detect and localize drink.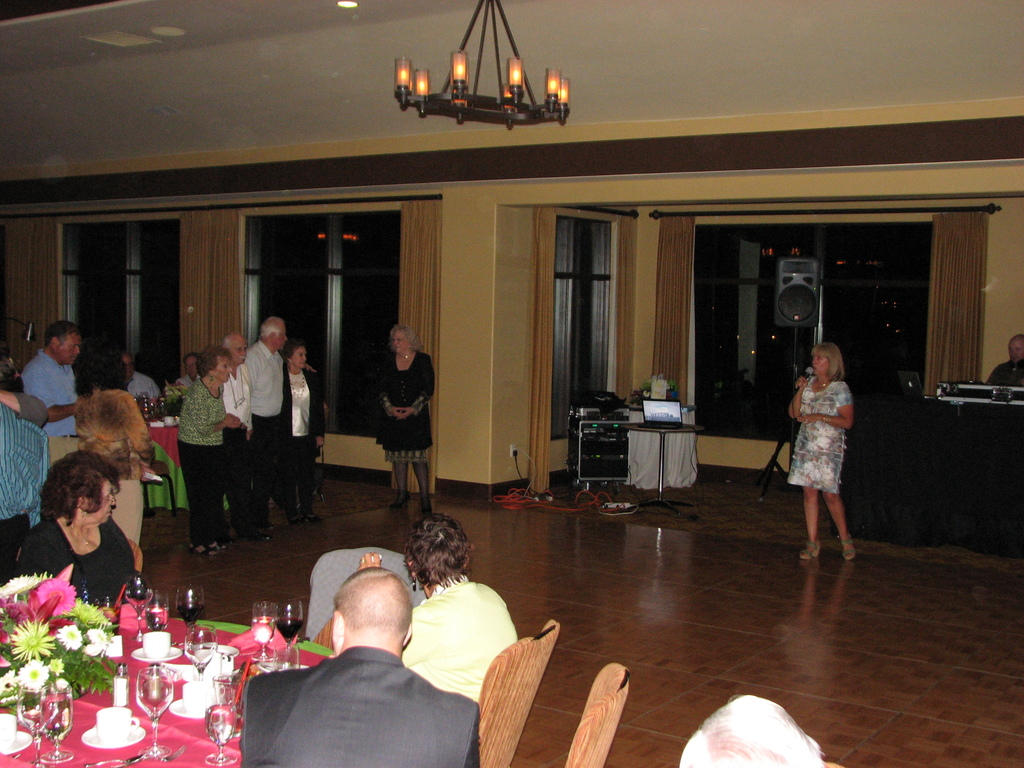
Localized at 209/701/236/748.
